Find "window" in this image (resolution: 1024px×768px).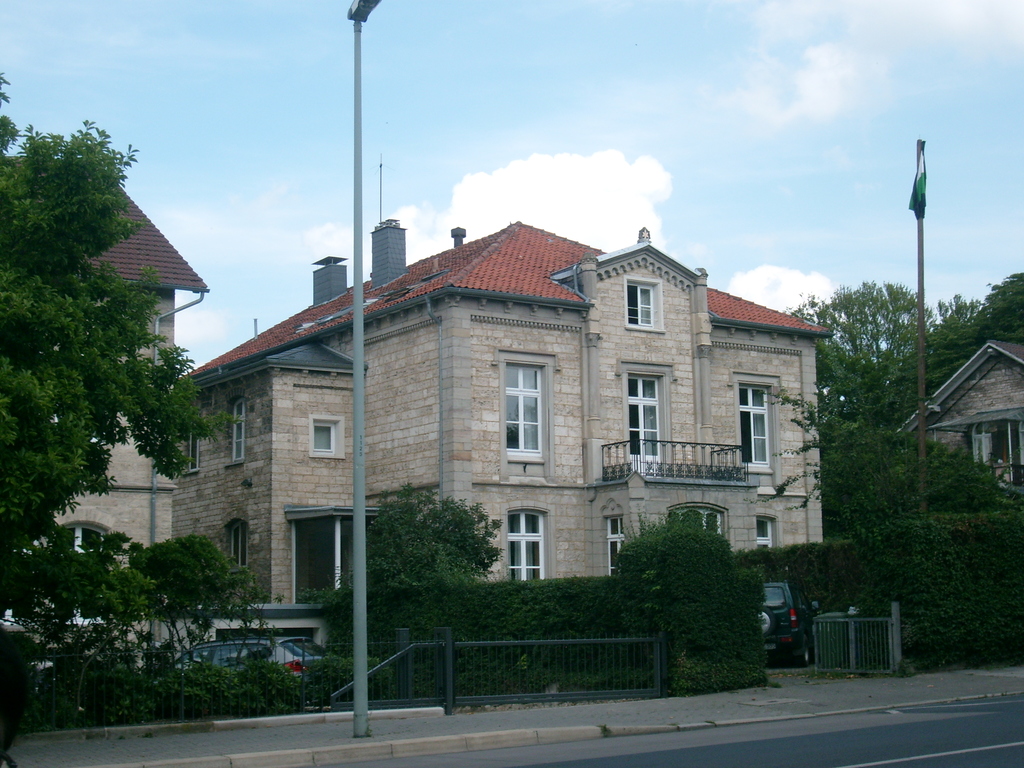
region(293, 513, 383, 607).
